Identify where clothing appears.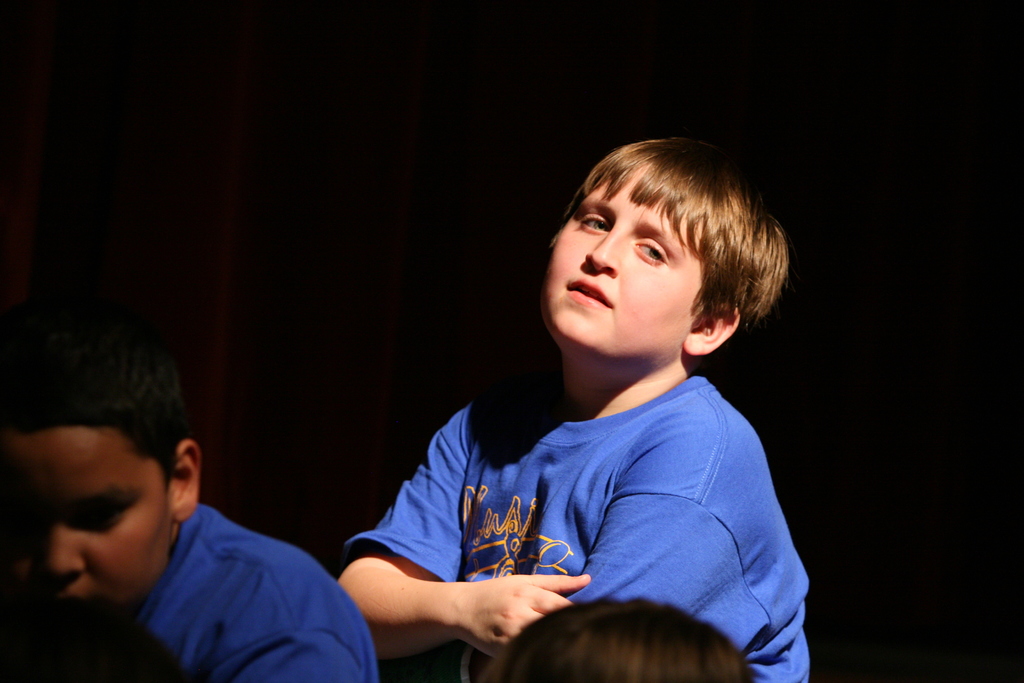
Appears at 137,502,377,682.
